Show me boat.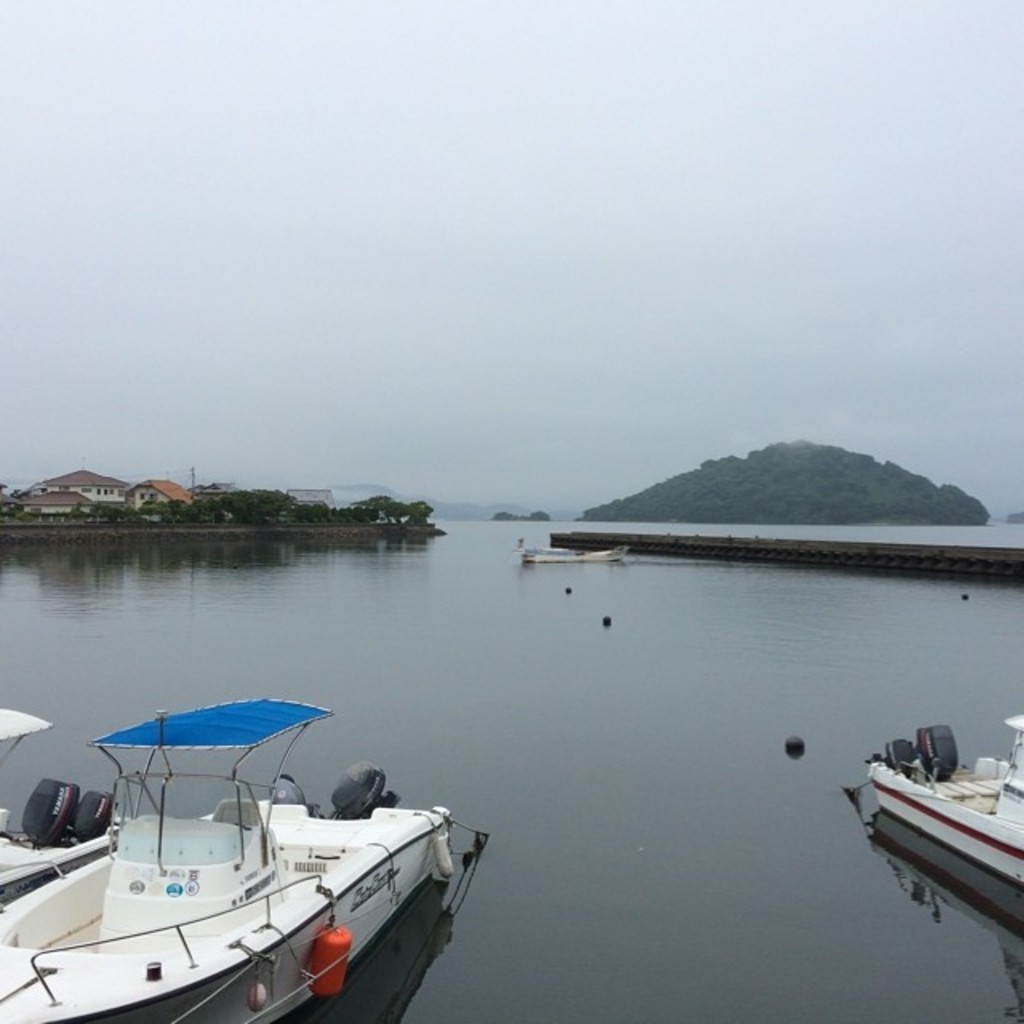
boat is here: {"left": 0, "top": 710, "right": 114, "bottom": 902}.
